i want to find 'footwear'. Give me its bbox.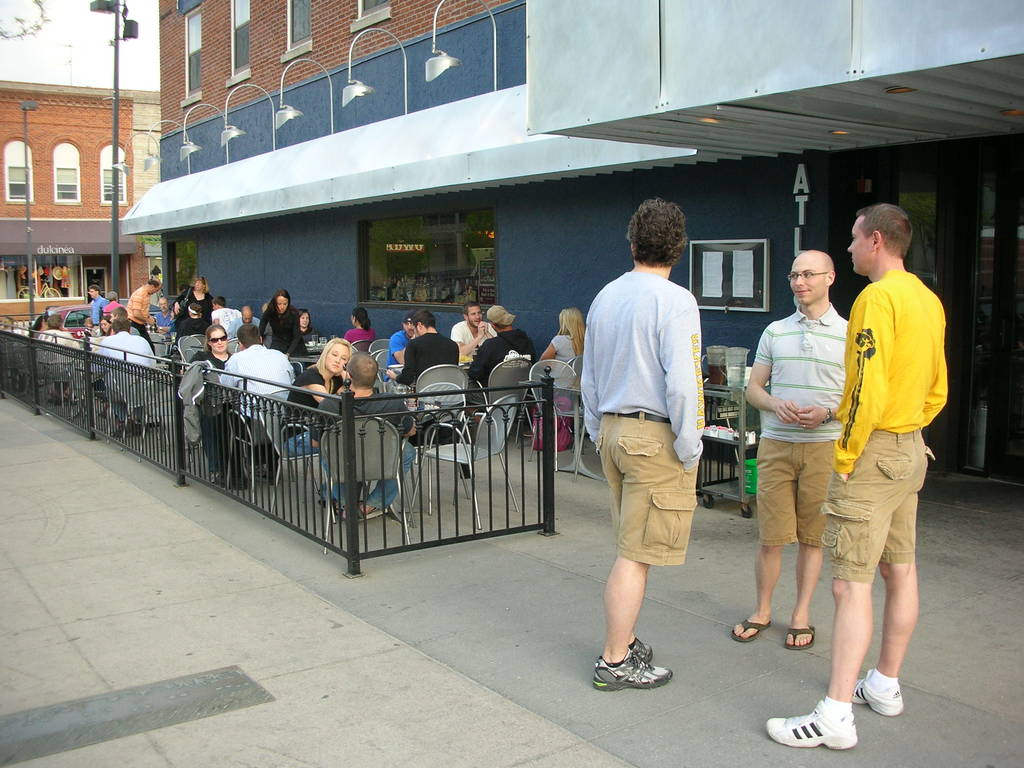
bbox=[619, 637, 657, 662].
